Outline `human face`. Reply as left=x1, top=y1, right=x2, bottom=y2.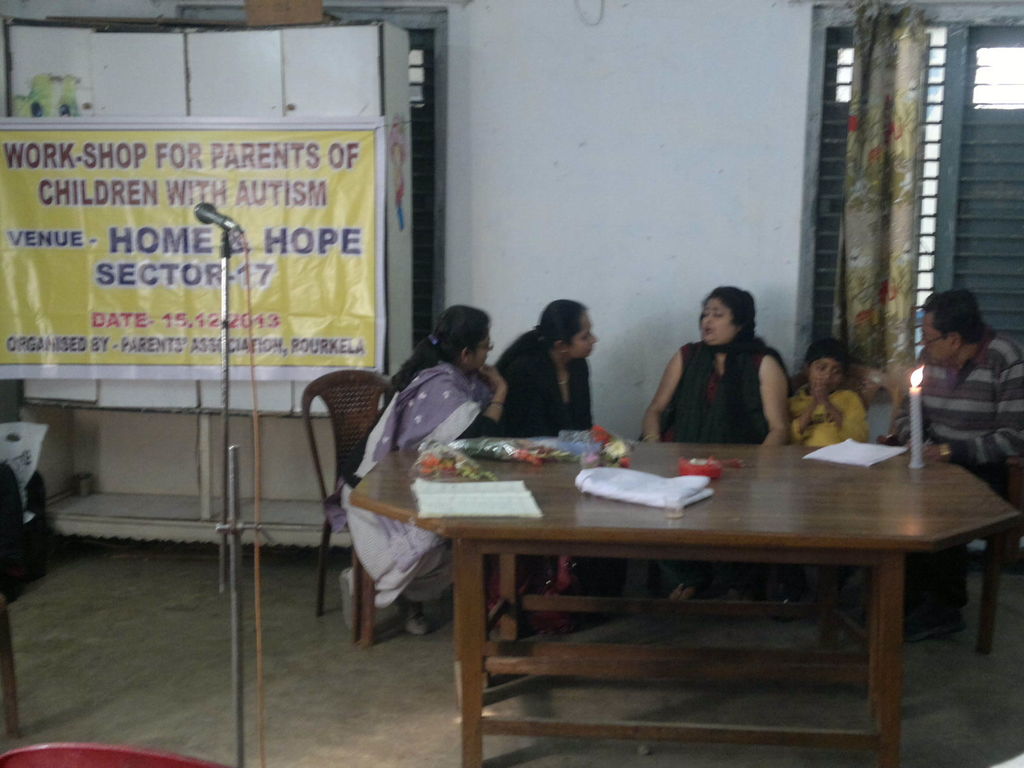
left=474, top=328, right=491, bottom=368.
